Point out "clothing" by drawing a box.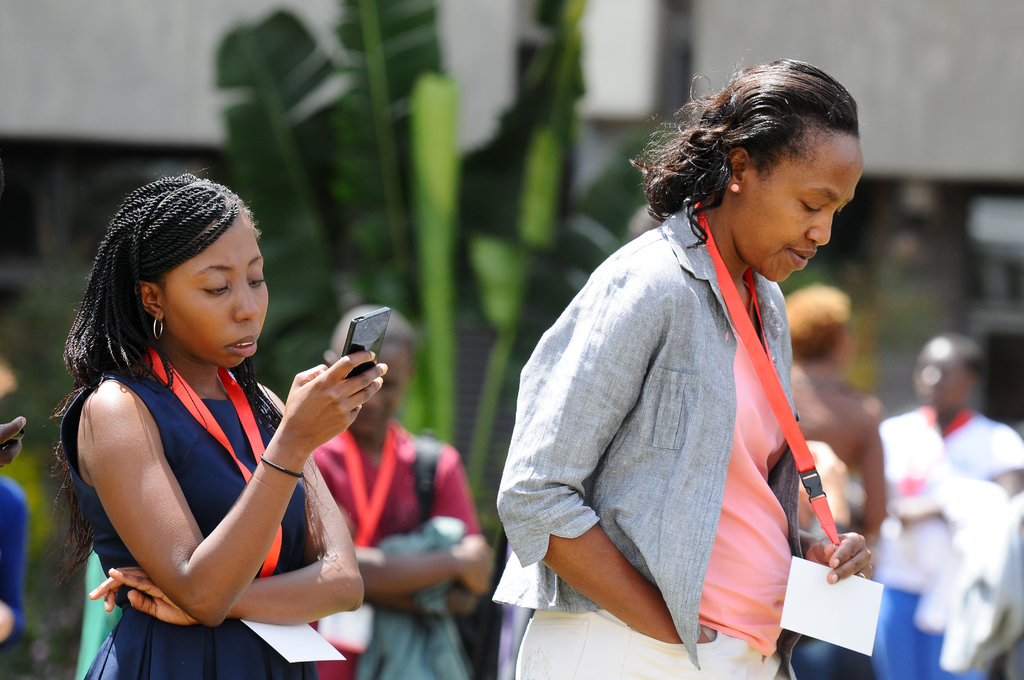
region(499, 194, 817, 679).
